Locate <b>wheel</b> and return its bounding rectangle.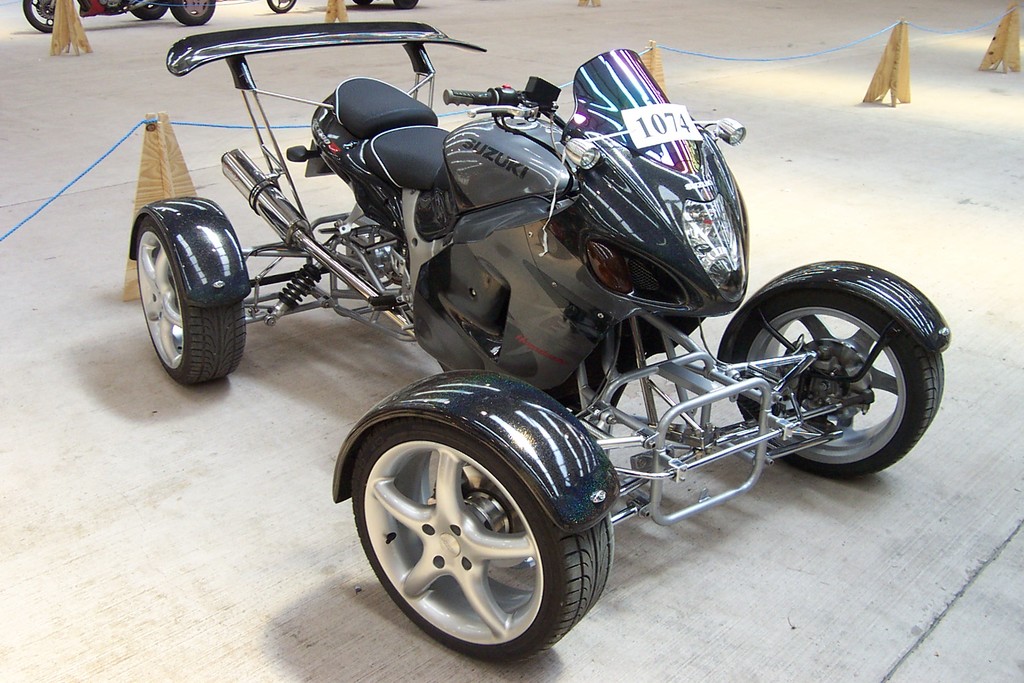
<box>24,0,56,29</box>.
